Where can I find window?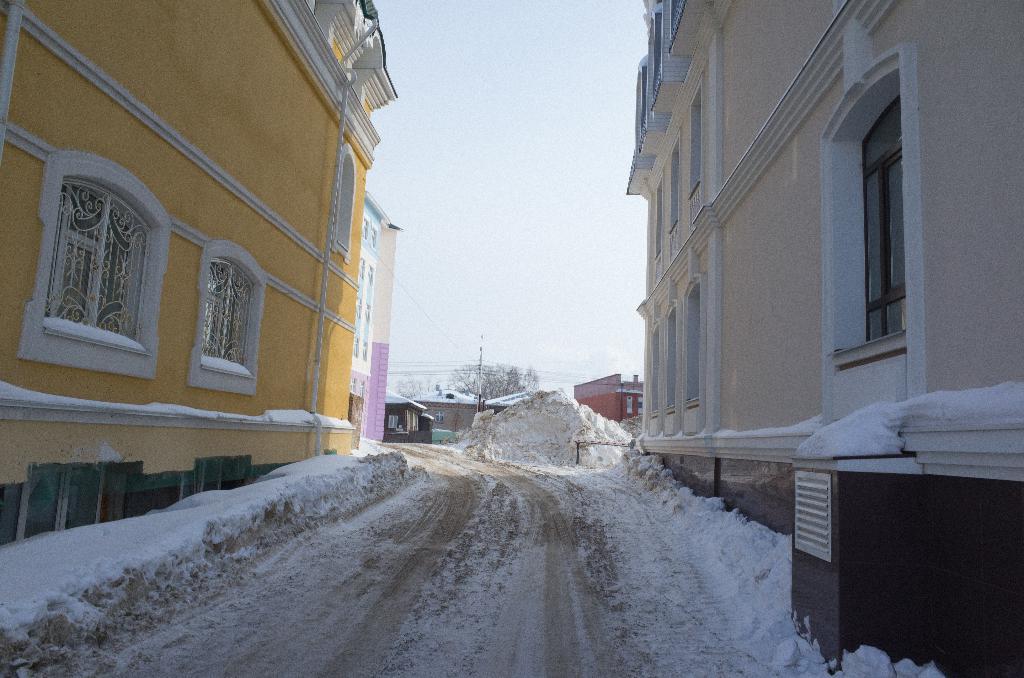
You can find it at {"left": 356, "top": 296, "right": 364, "bottom": 320}.
